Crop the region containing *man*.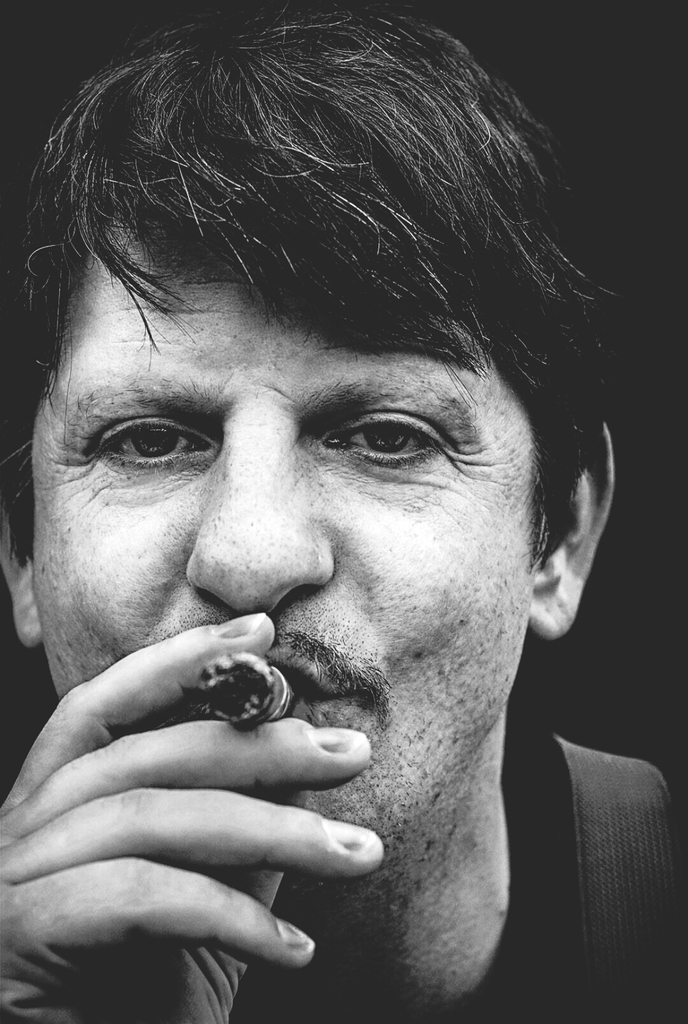
Crop region: 0, 81, 673, 999.
